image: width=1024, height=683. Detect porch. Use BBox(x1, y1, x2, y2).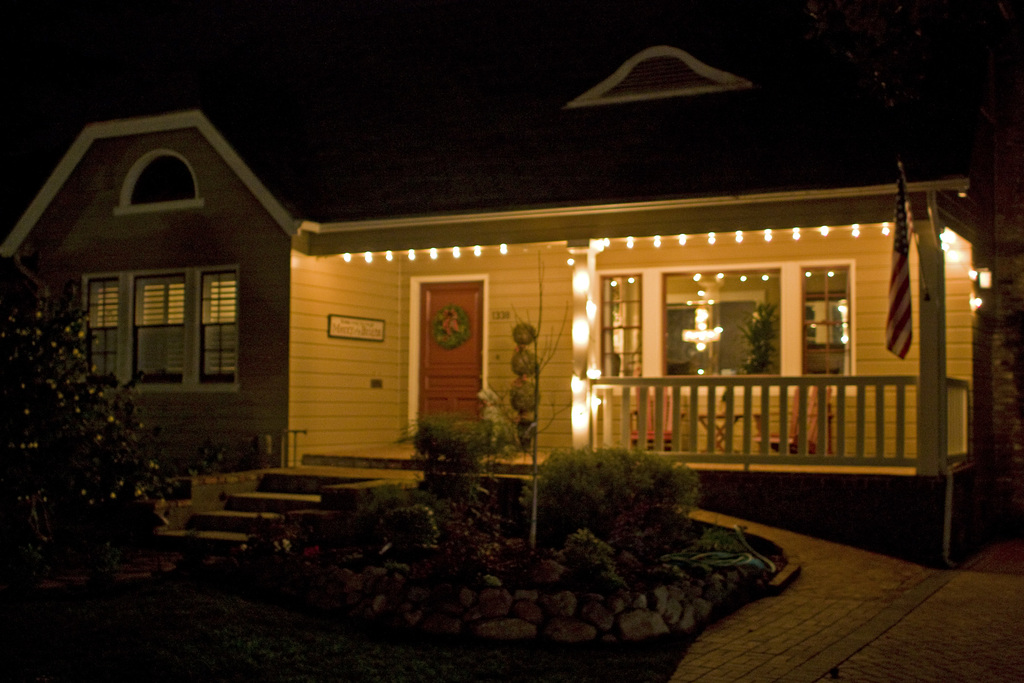
BBox(156, 436, 972, 572).
